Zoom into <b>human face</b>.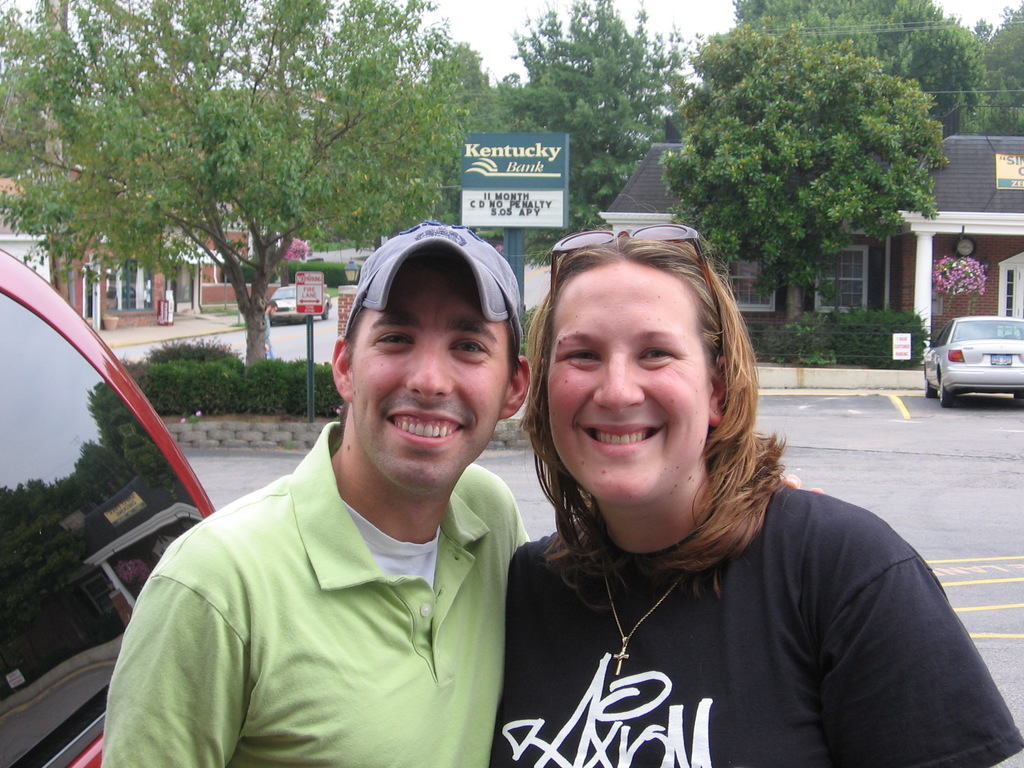
Zoom target: left=543, top=262, right=711, bottom=506.
